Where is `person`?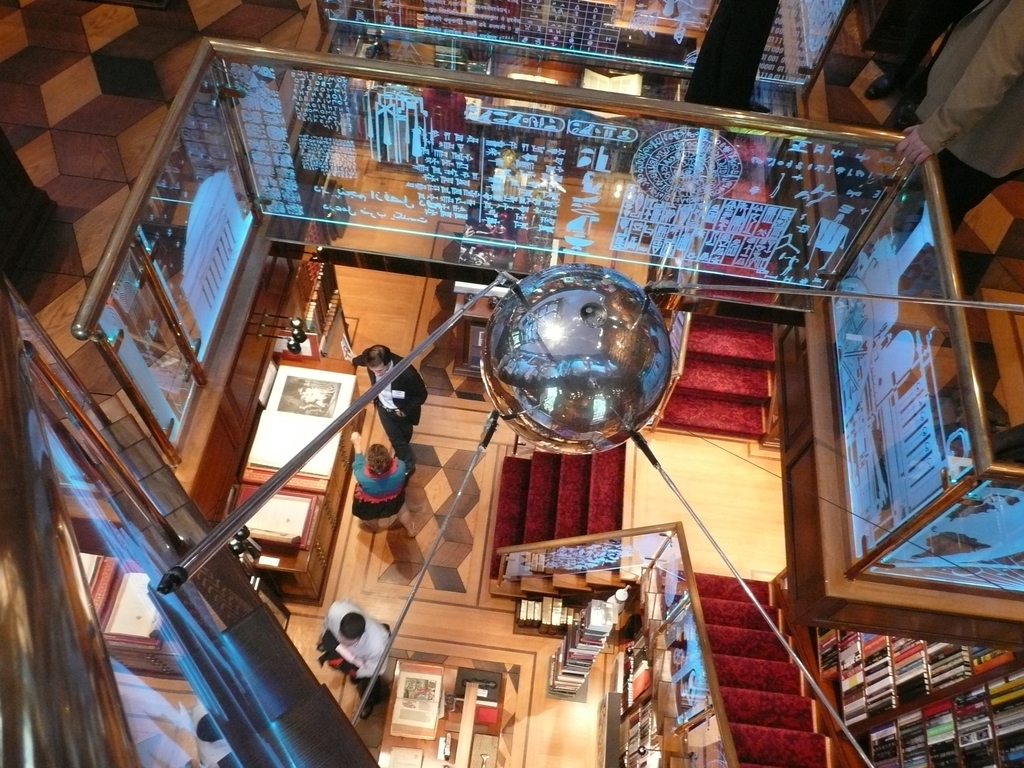
(x1=353, y1=425, x2=416, y2=543).
